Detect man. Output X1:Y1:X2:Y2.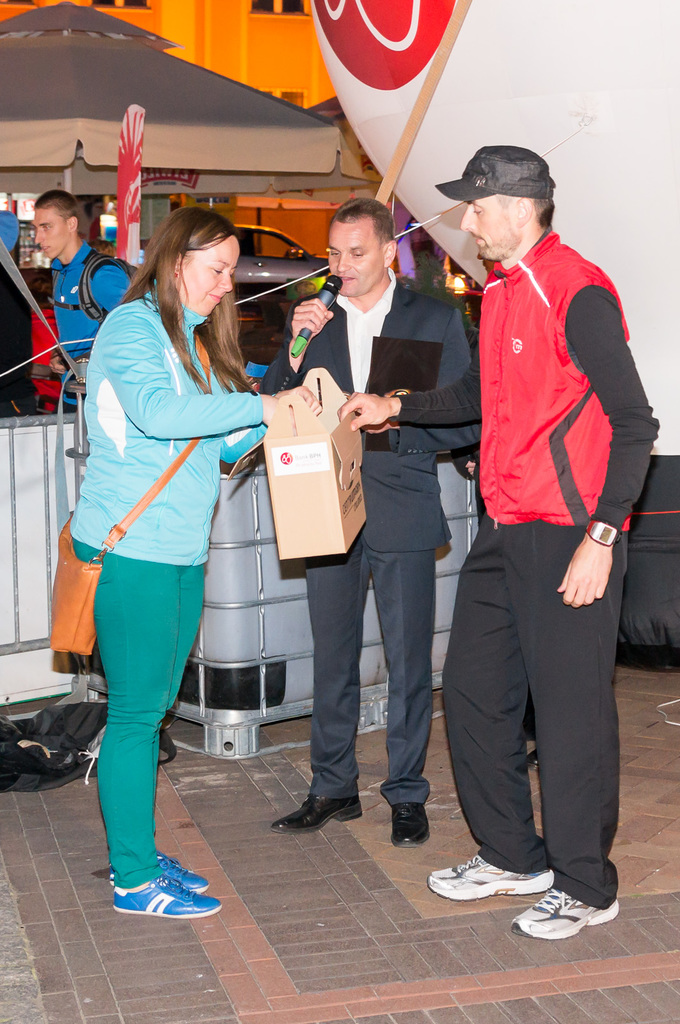
22:169:131:422.
